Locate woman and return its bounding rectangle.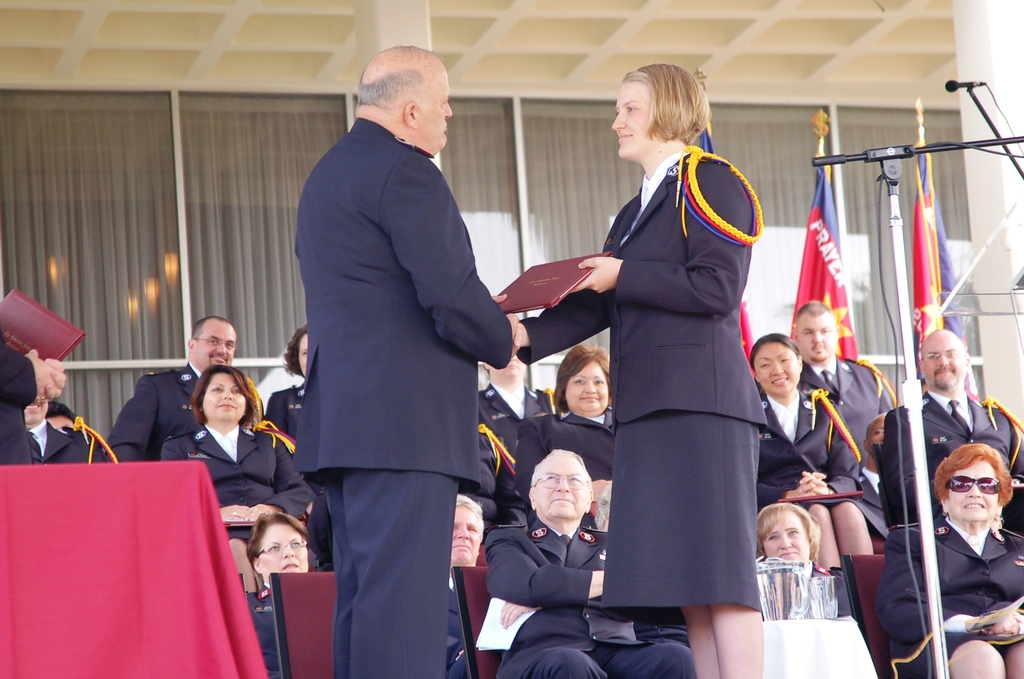
region(752, 332, 887, 571).
